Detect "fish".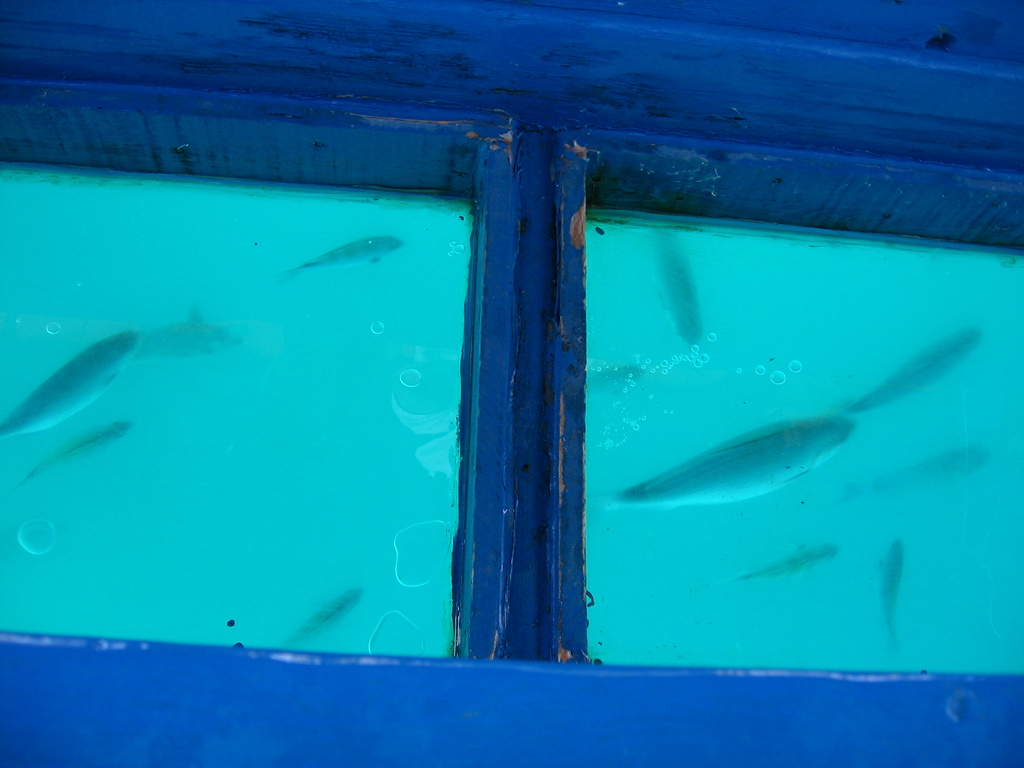
Detected at [x1=650, y1=223, x2=705, y2=352].
